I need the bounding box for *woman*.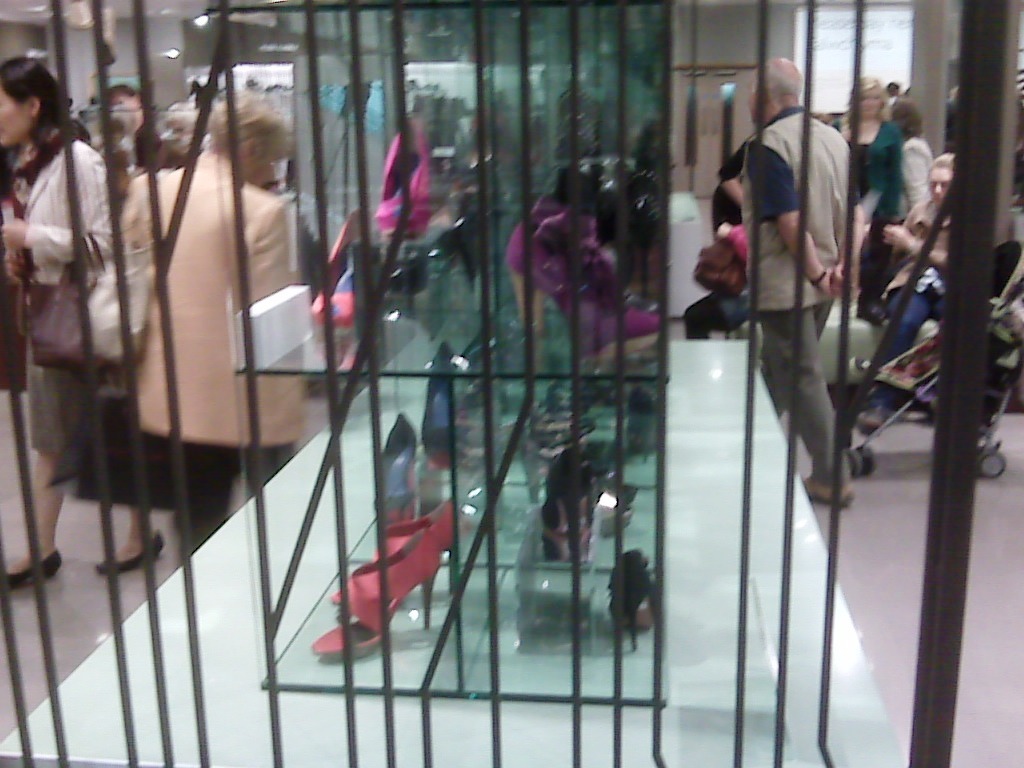
Here it is: {"left": 831, "top": 77, "right": 907, "bottom": 332}.
